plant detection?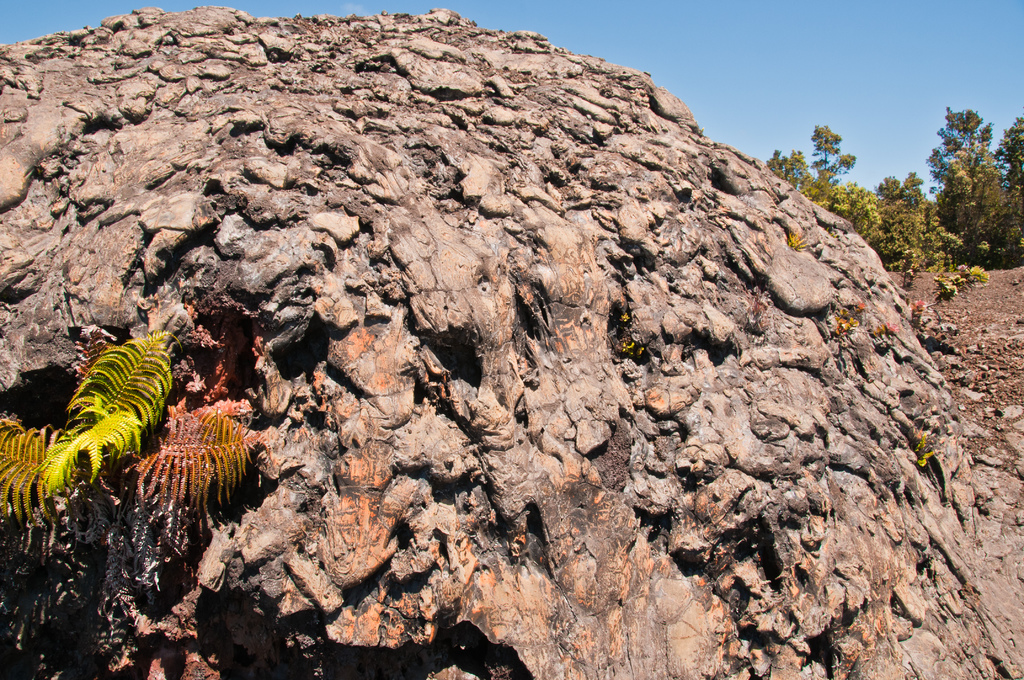
(left=785, top=222, right=807, bottom=252)
